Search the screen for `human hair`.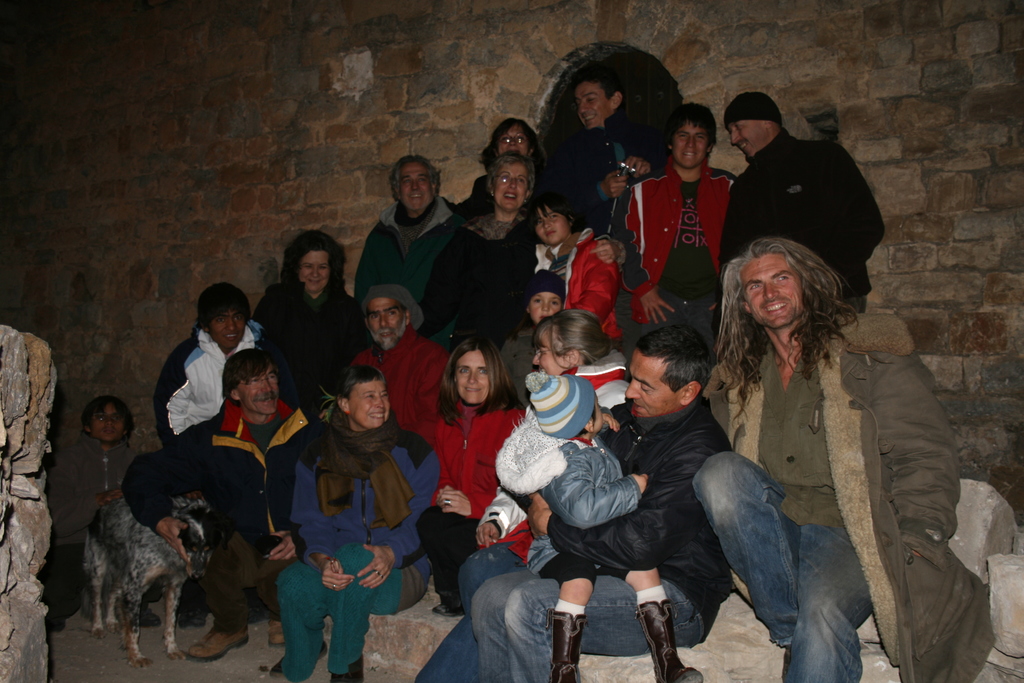
Found at bbox=[568, 64, 627, 114].
